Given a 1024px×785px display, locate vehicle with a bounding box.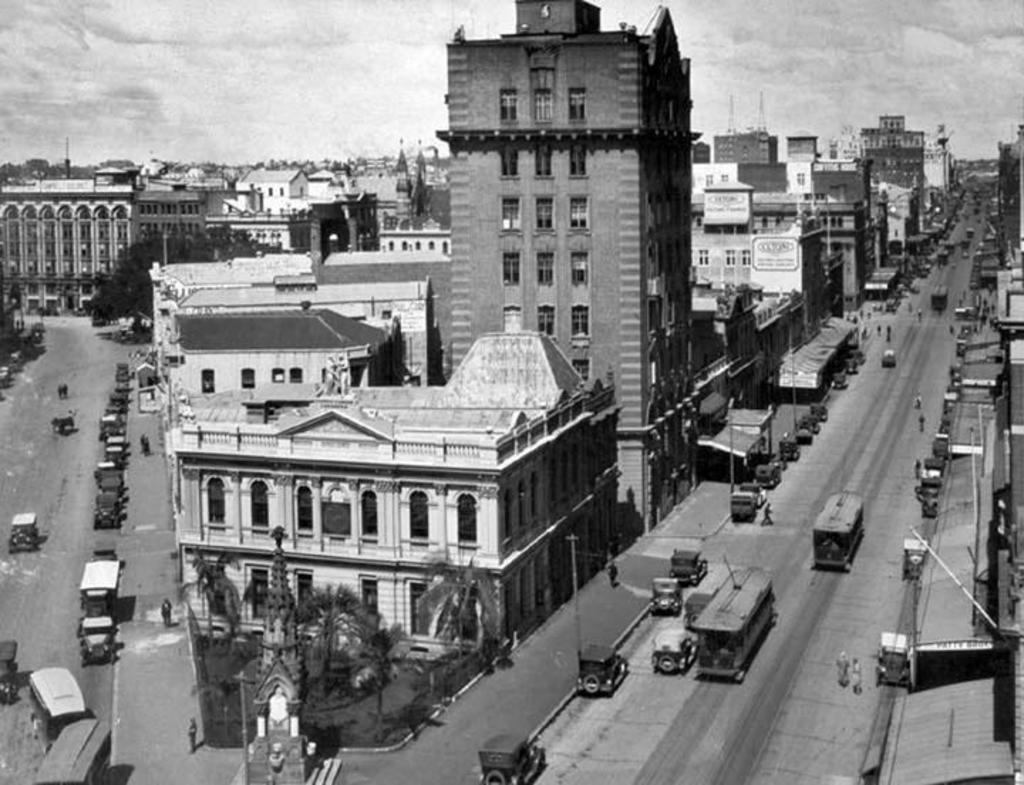
Located: x1=734 y1=493 x2=759 y2=522.
